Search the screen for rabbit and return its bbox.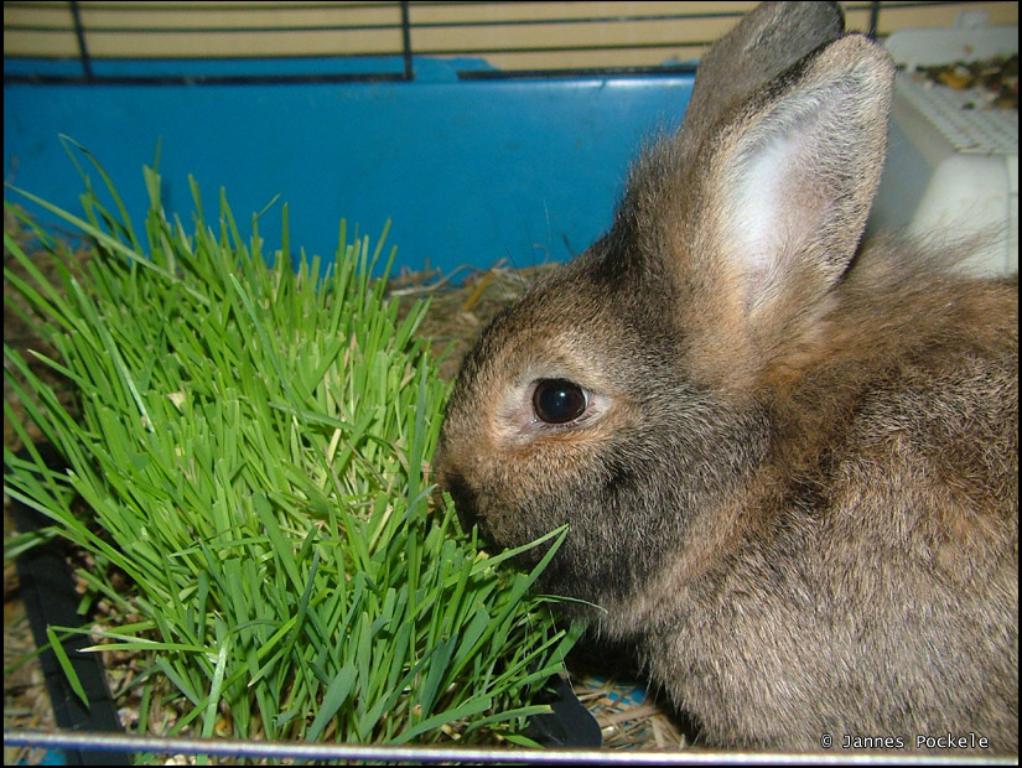
Found: [left=437, top=0, right=1021, bottom=758].
